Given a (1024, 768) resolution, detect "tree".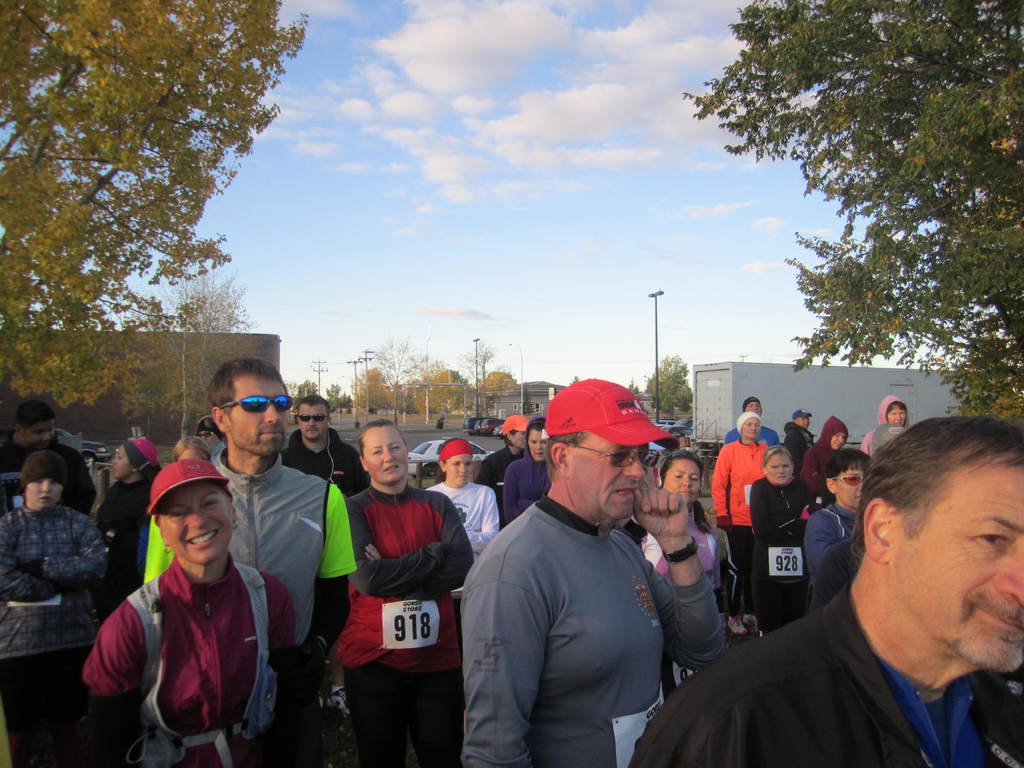
<box>371,336,426,431</box>.
